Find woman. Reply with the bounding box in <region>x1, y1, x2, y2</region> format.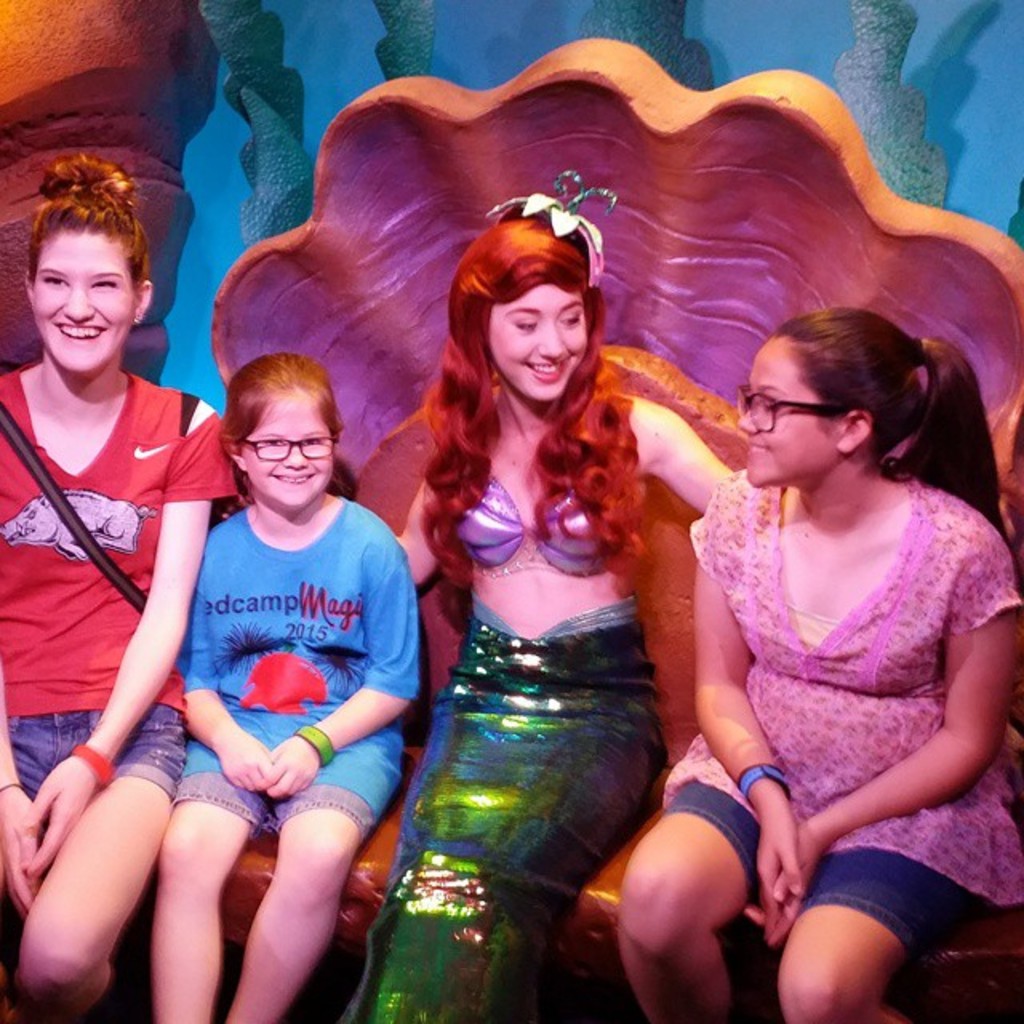
<region>338, 181, 744, 1022</region>.
